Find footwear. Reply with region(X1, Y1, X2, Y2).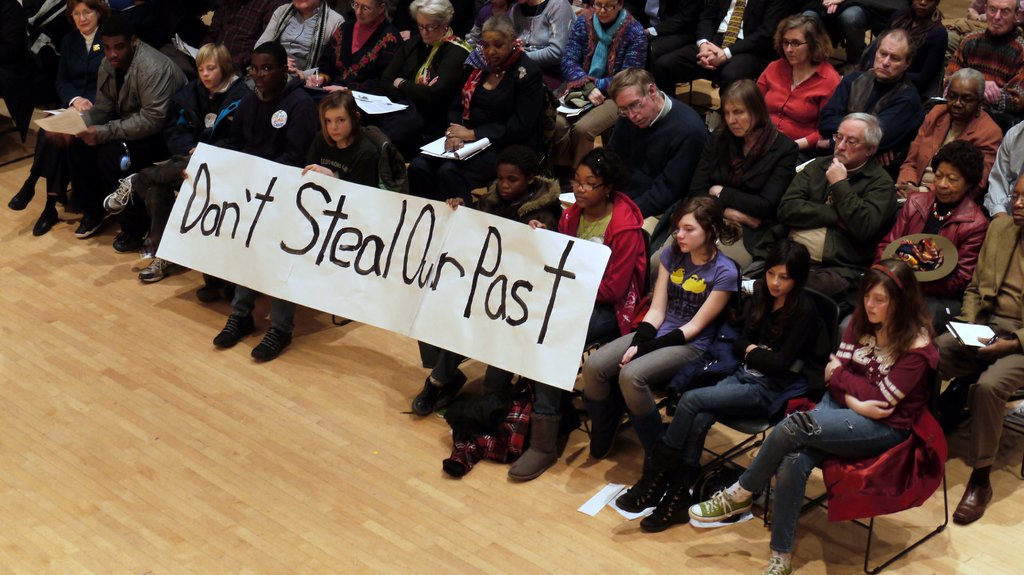
region(628, 446, 694, 528).
